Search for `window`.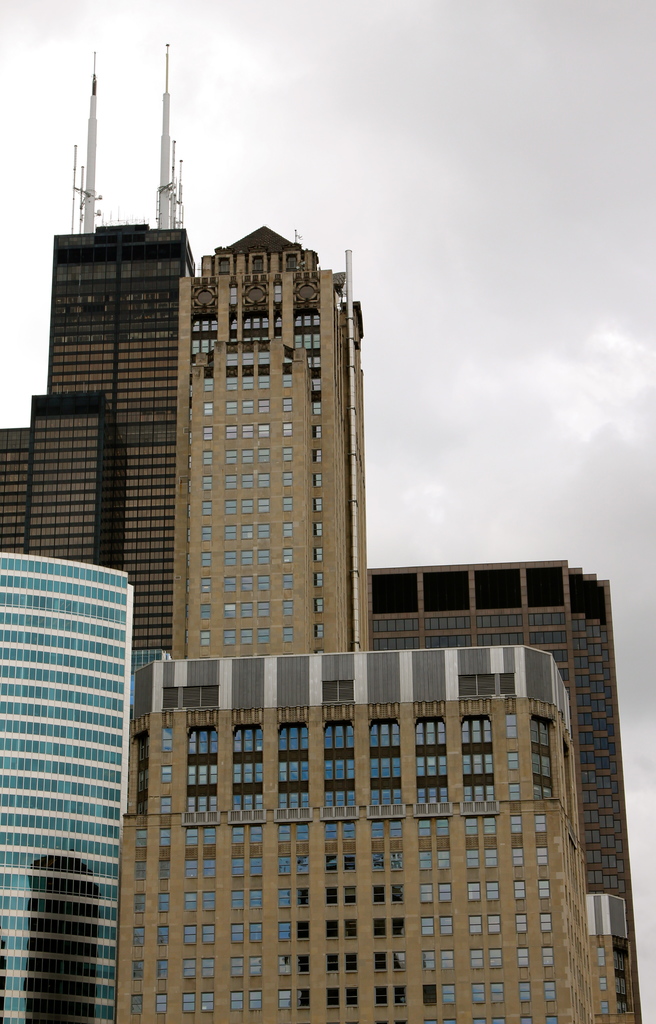
Found at [x1=541, y1=906, x2=555, y2=930].
